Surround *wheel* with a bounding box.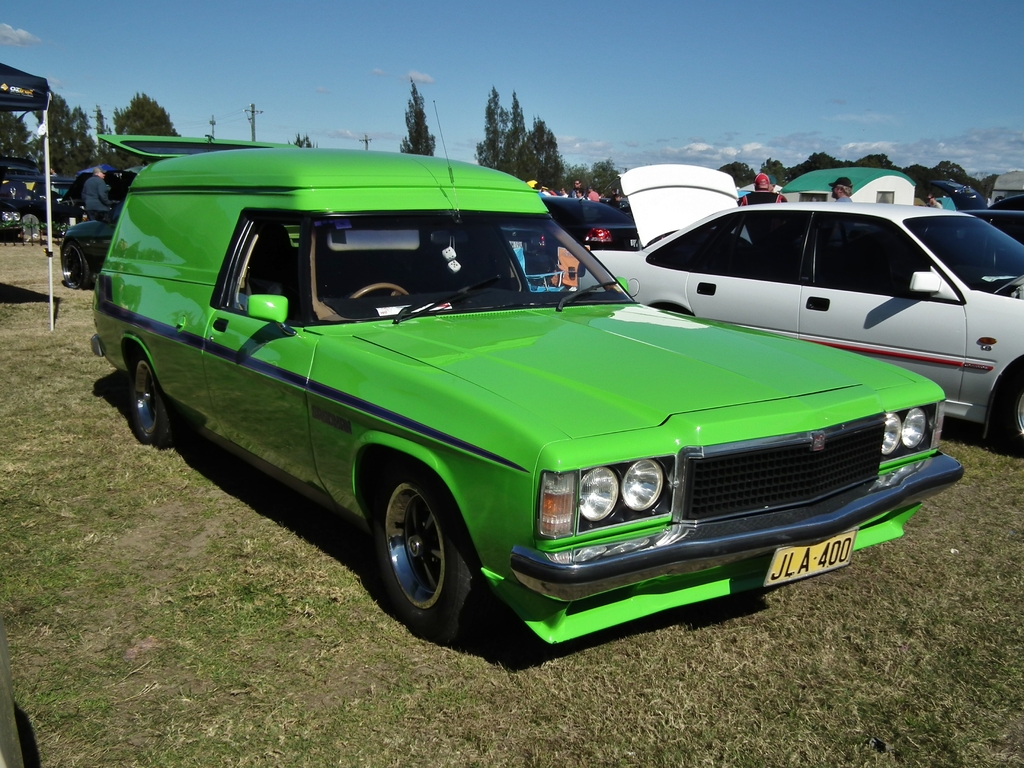
box=[127, 351, 173, 450].
